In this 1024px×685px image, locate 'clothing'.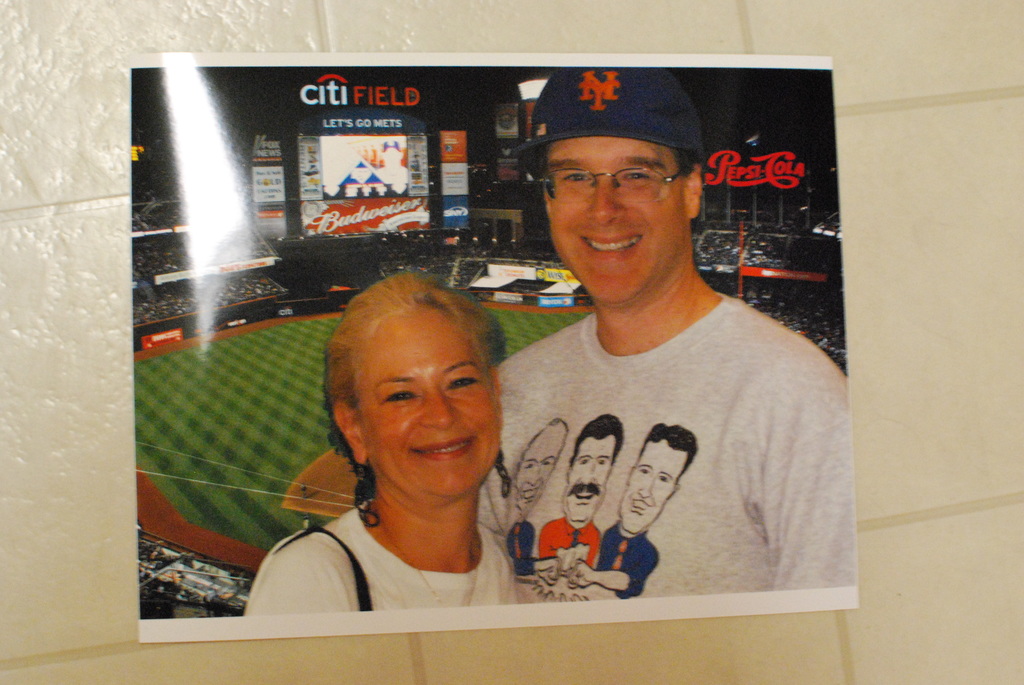
Bounding box: <region>242, 500, 522, 614</region>.
